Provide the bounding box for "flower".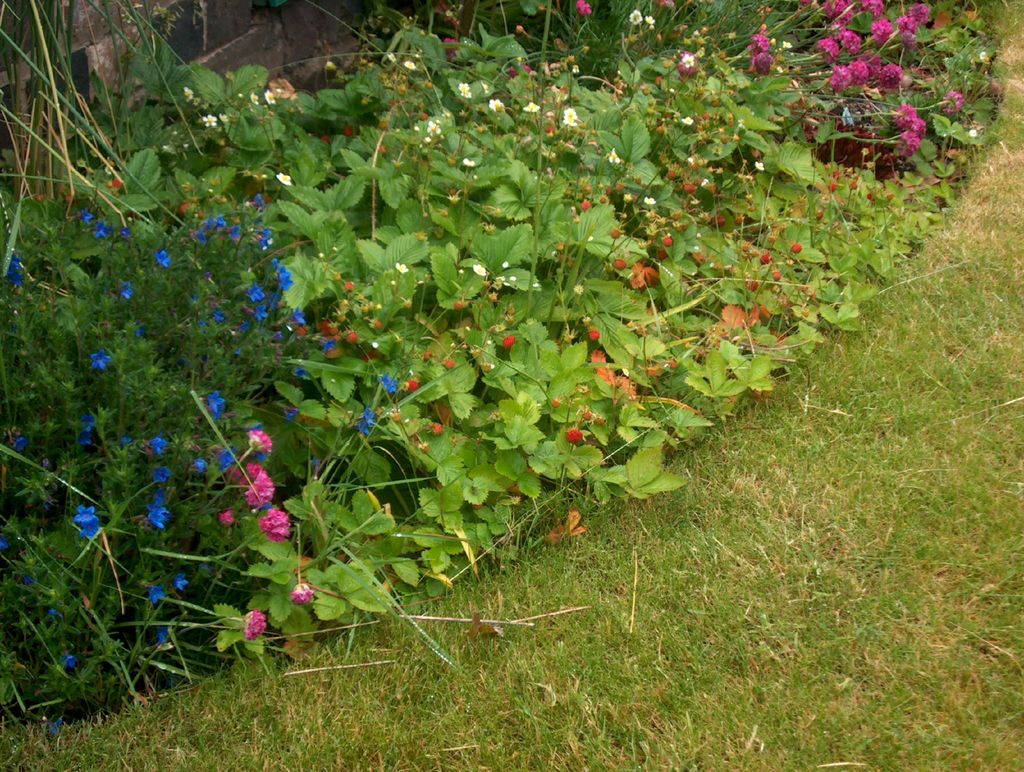
(563,111,574,126).
